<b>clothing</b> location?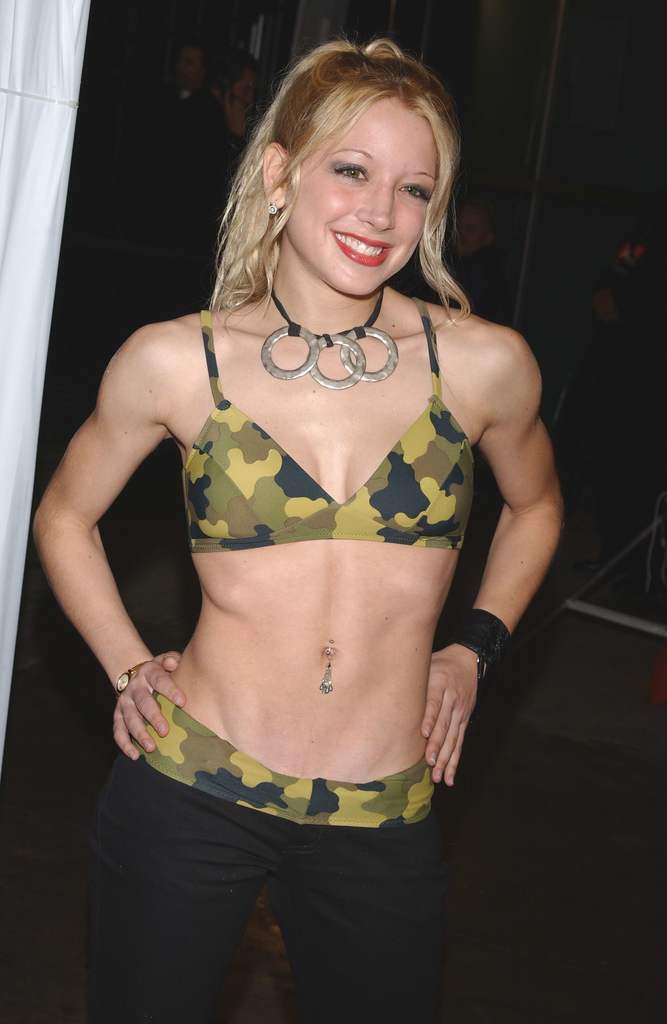
rect(97, 687, 444, 1023)
